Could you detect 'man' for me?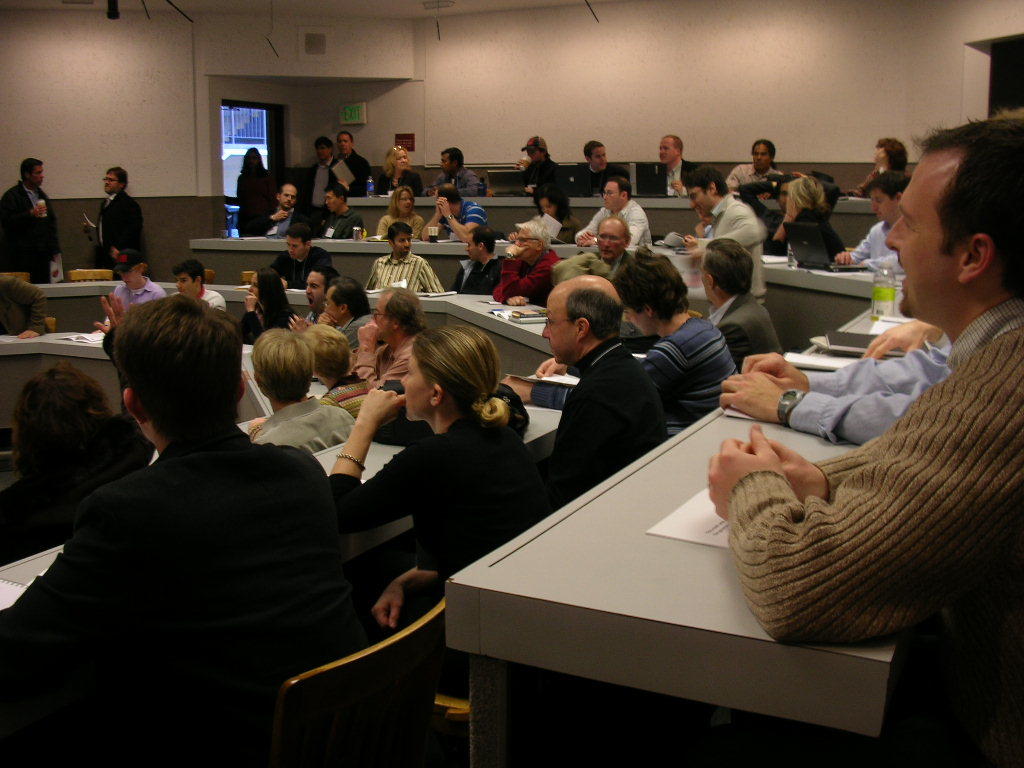
Detection result: bbox=[687, 235, 784, 381].
